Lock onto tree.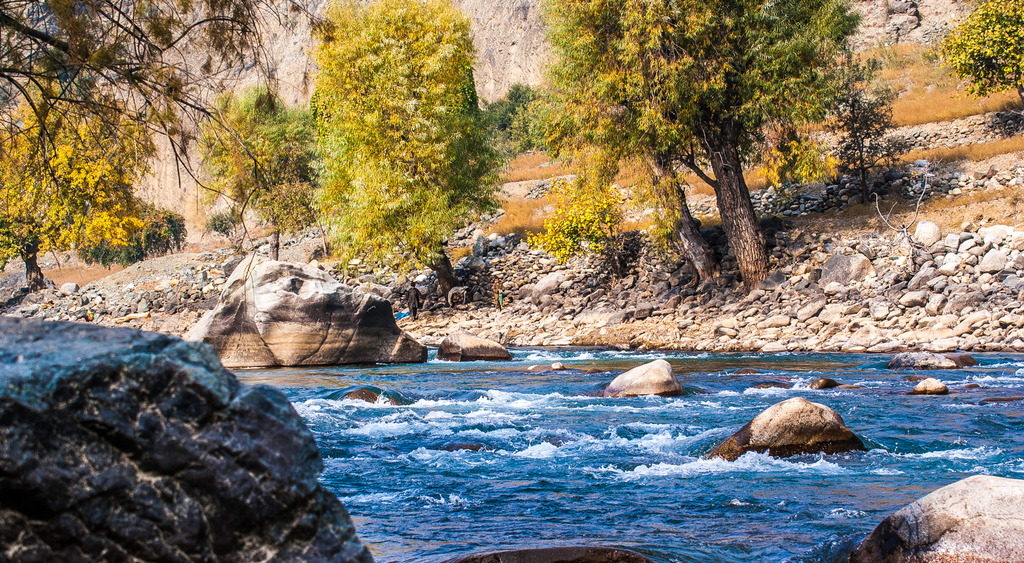
Locked: bbox=[0, 0, 319, 215].
